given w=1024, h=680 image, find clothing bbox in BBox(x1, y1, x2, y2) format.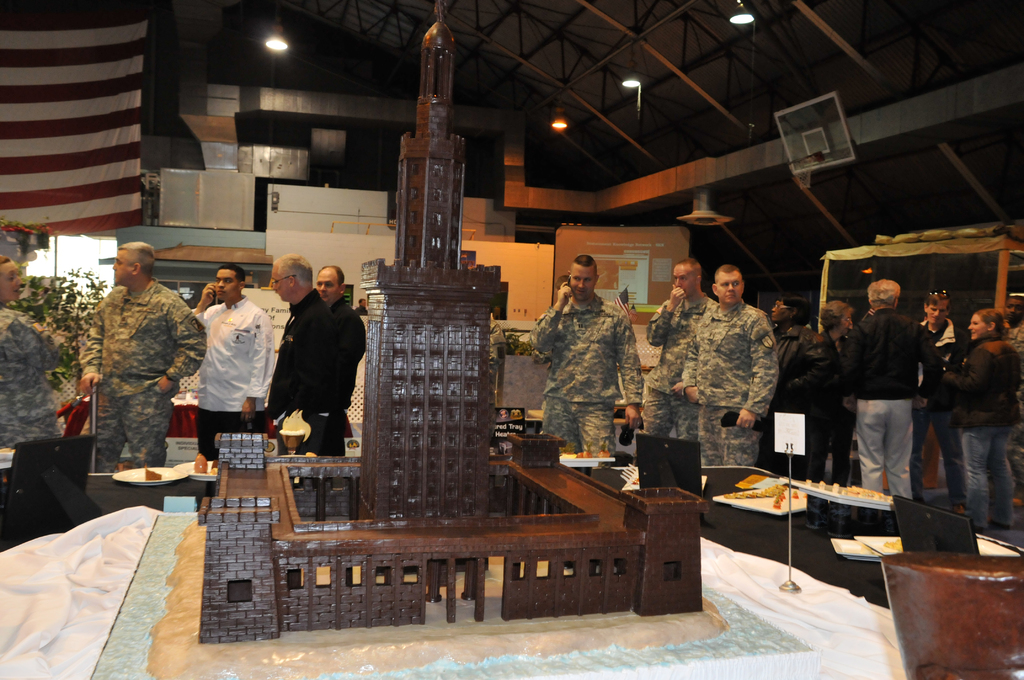
BBox(529, 298, 642, 406).
